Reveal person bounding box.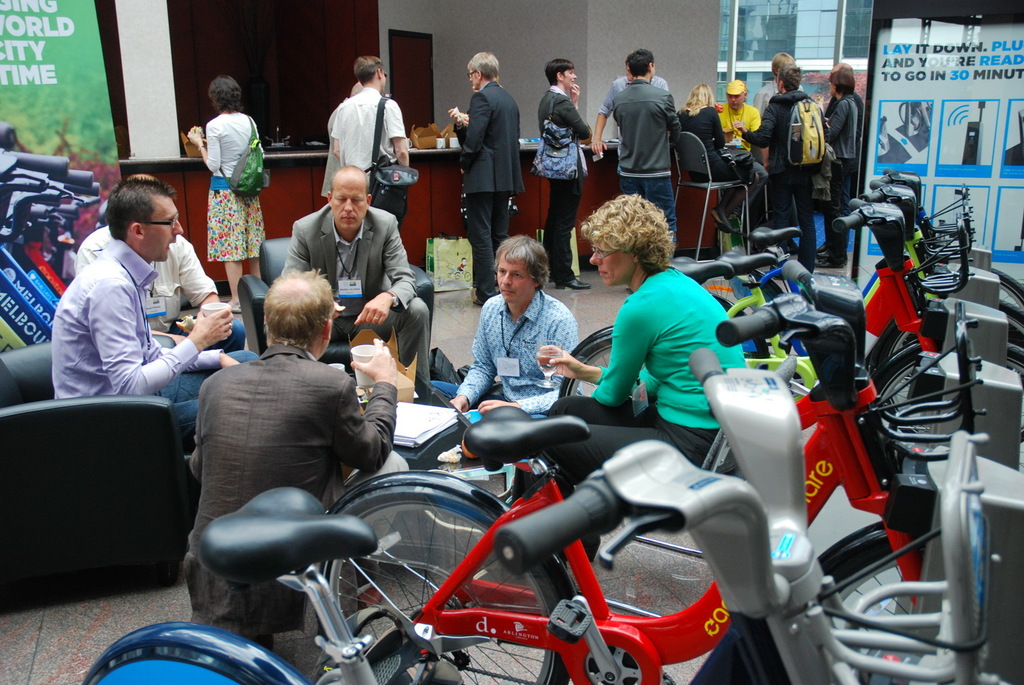
Revealed: [51, 176, 261, 448].
